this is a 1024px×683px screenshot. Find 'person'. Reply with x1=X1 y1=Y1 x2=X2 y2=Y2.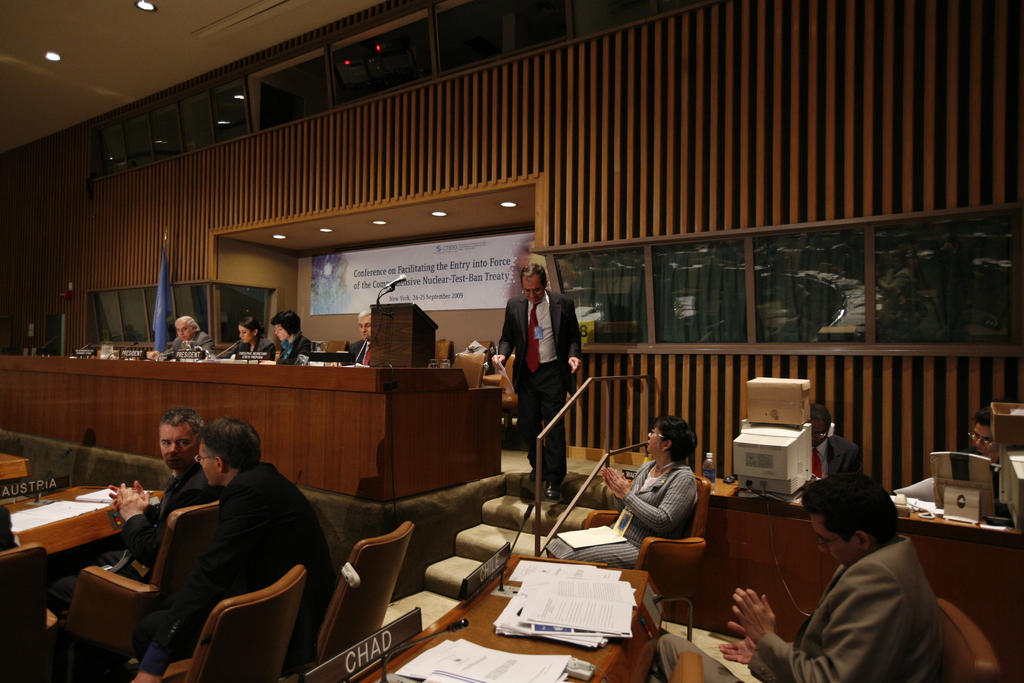
x1=140 y1=418 x2=348 y2=682.
